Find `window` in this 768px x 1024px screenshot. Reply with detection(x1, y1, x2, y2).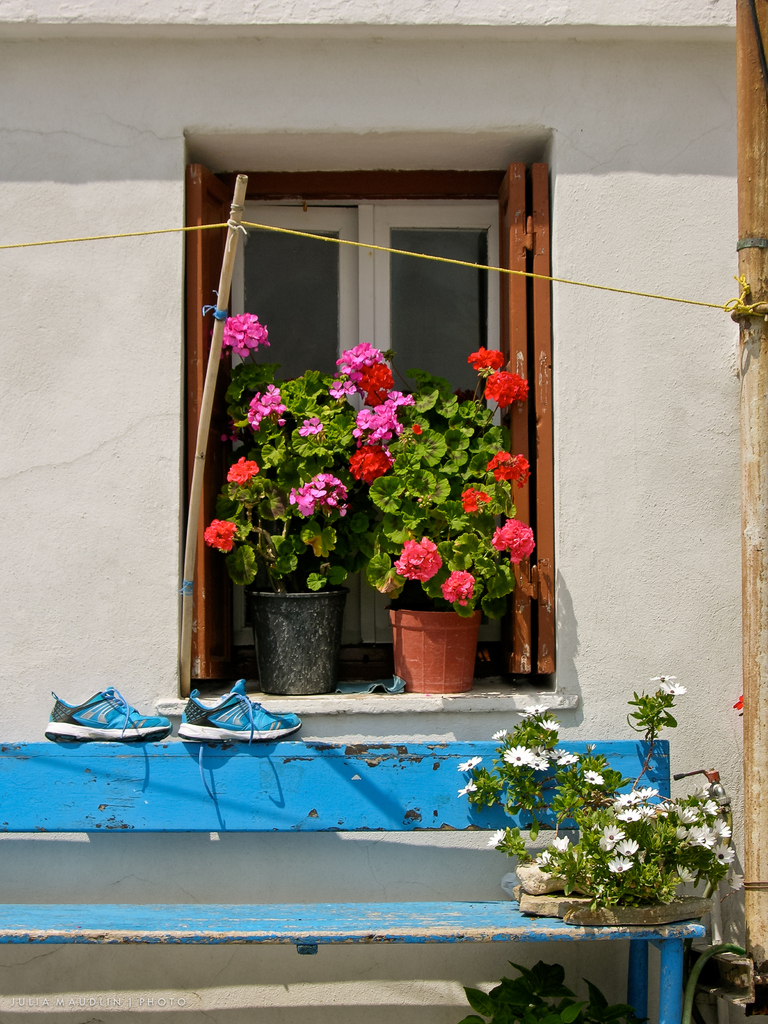
detection(198, 145, 561, 703).
